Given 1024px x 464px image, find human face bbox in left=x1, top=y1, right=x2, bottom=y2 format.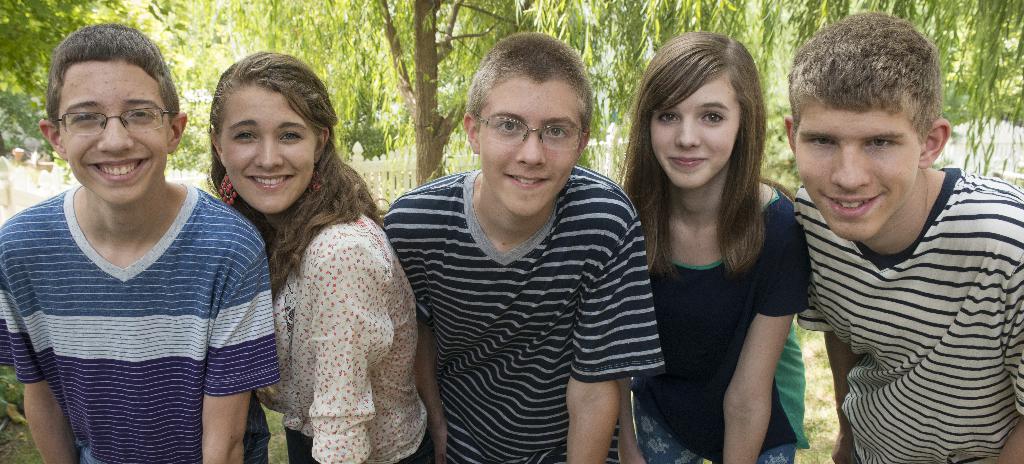
left=65, top=58, right=169, bottom=207.
